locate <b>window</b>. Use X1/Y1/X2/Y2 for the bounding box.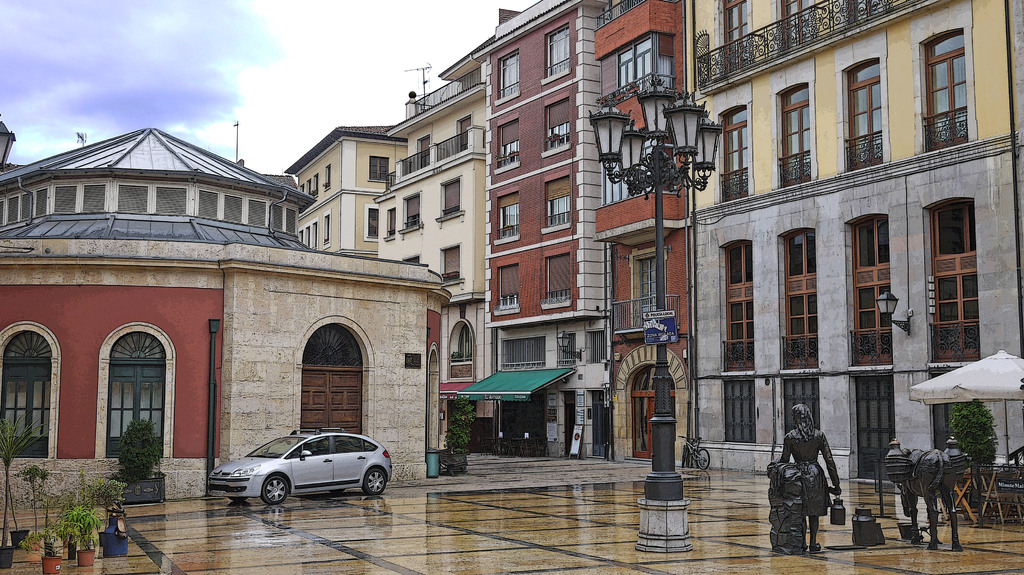
543/98/569/157.
